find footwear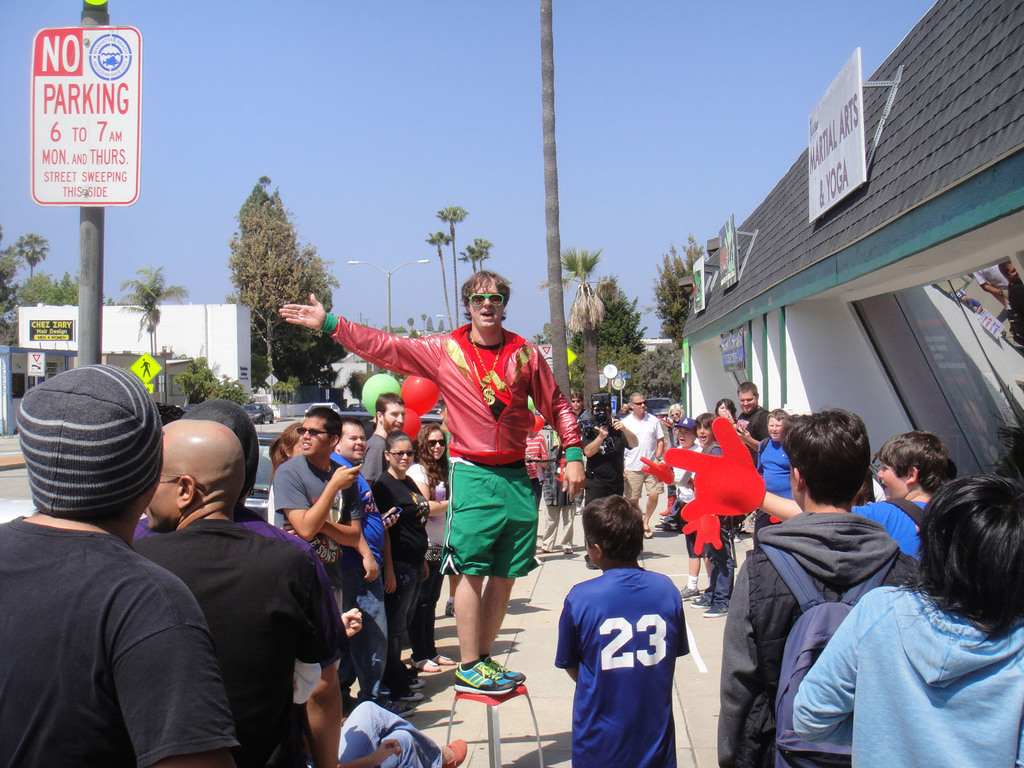
pyautogui.locateOnScreen(682, 588, 707, 601)
